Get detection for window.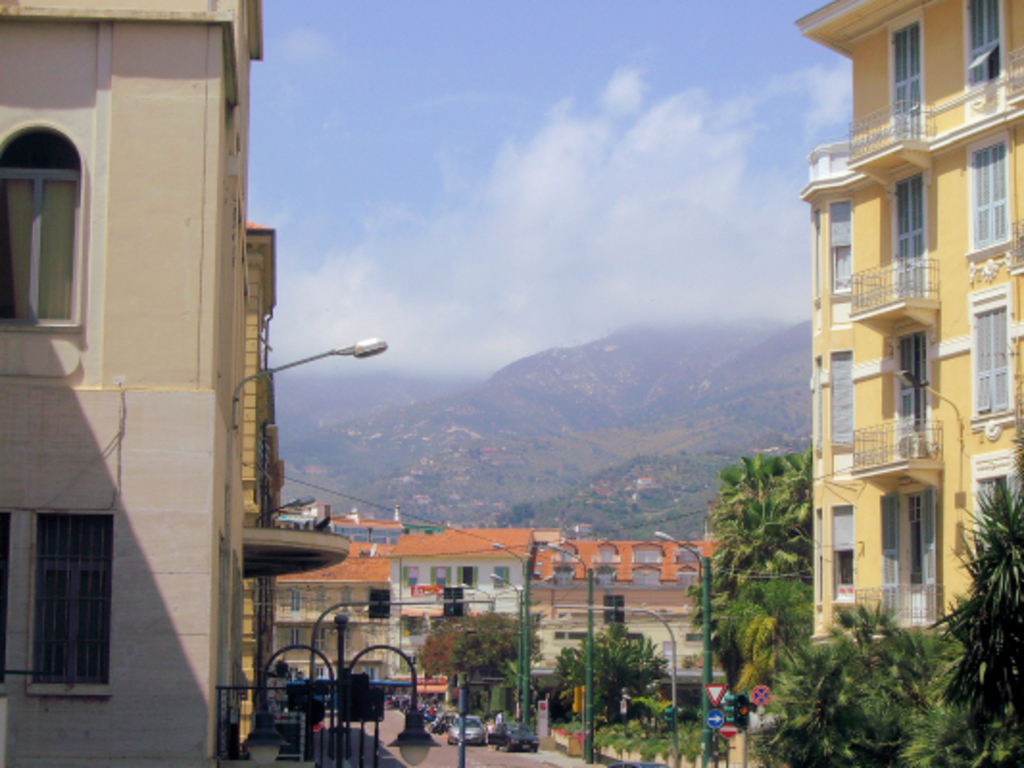
Detection: box(897, 179, 922, 276).
